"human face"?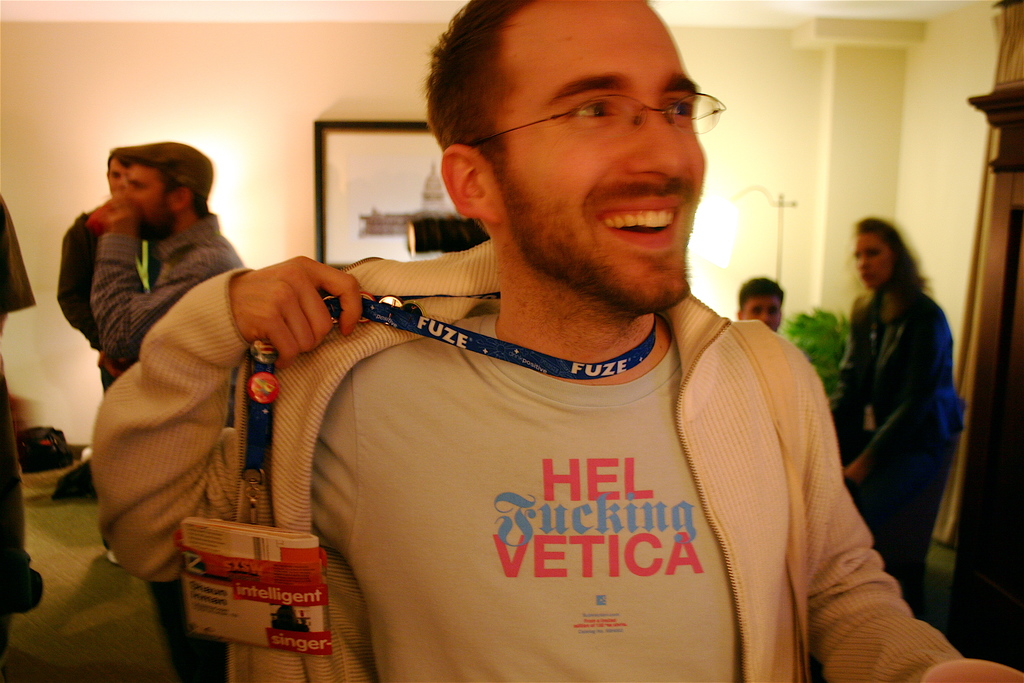
box(744, 293, 781, 334)
